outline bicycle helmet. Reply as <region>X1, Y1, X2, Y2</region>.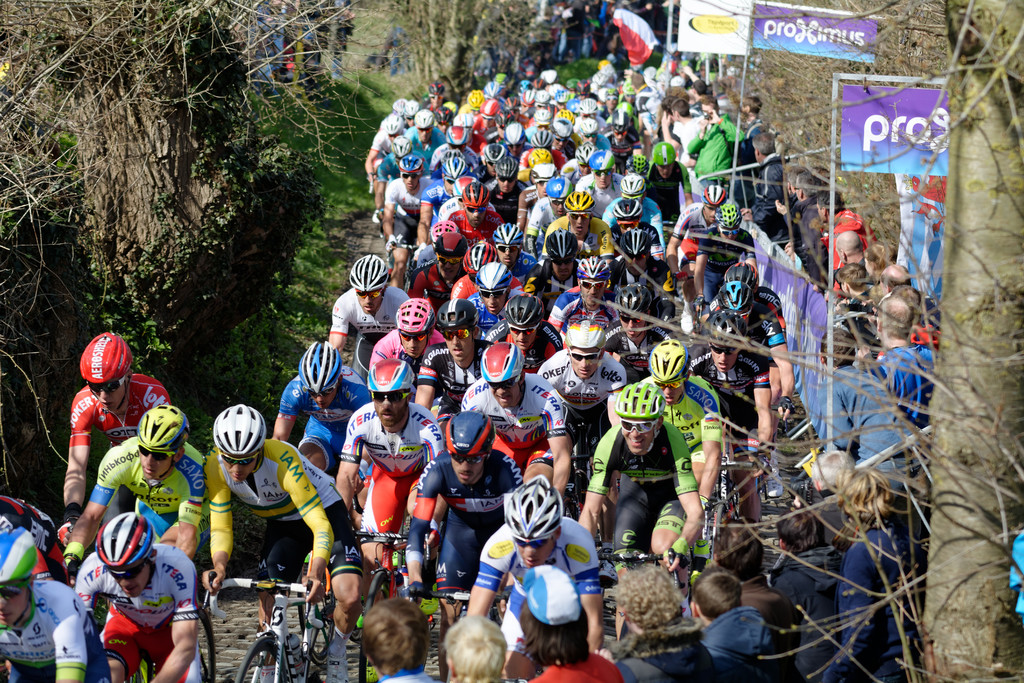
<region>502, 124, 525, 148</region>.
